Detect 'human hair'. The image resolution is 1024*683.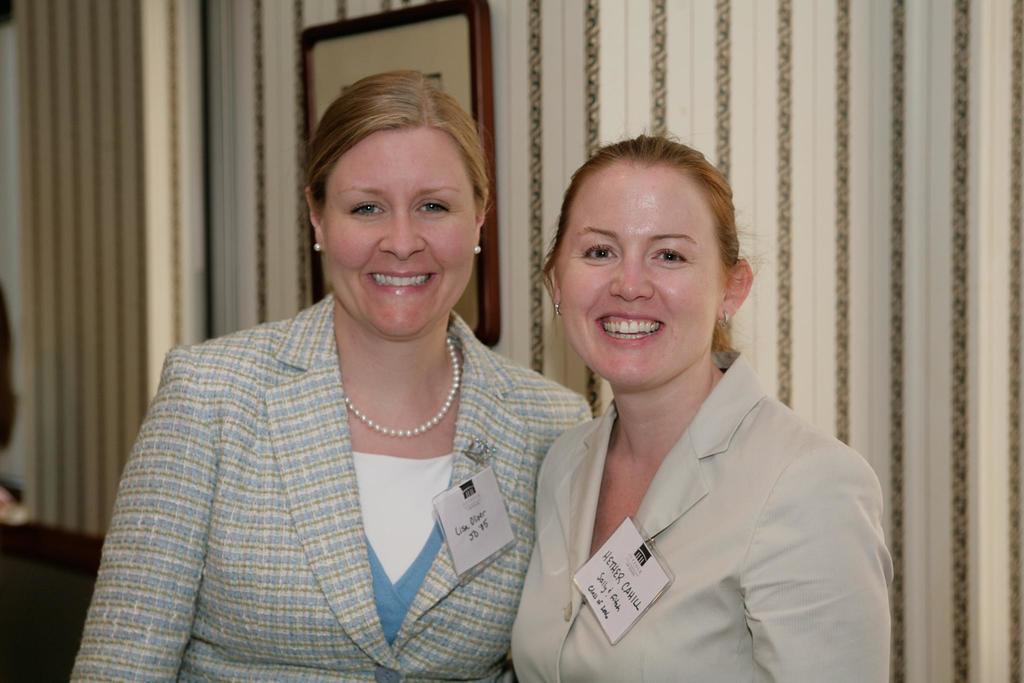
crop(300, 69, 492, 231).
